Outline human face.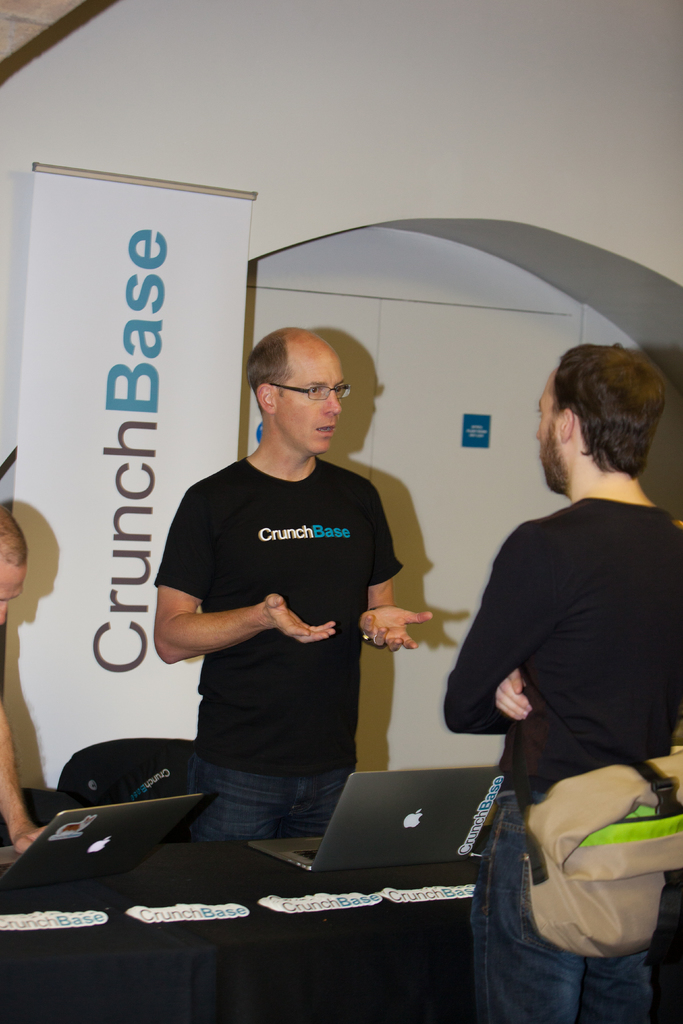
Outline: bbox(0, 572, 24, 624).
